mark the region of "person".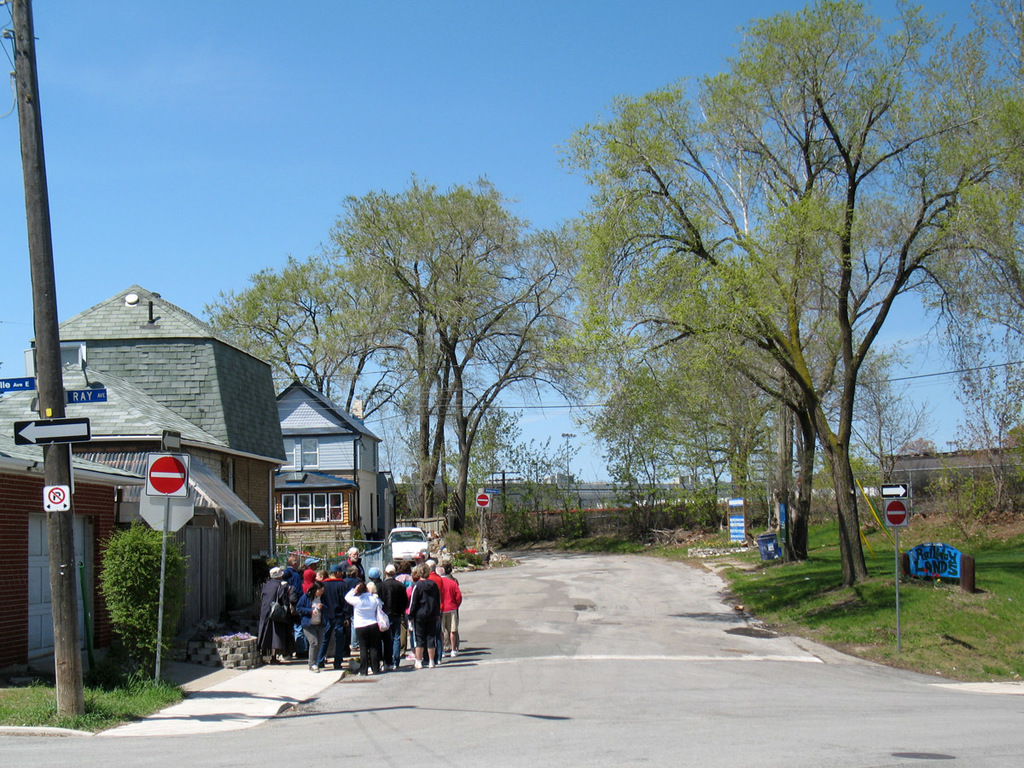
Region: locate(434, 565, 461, 655).
